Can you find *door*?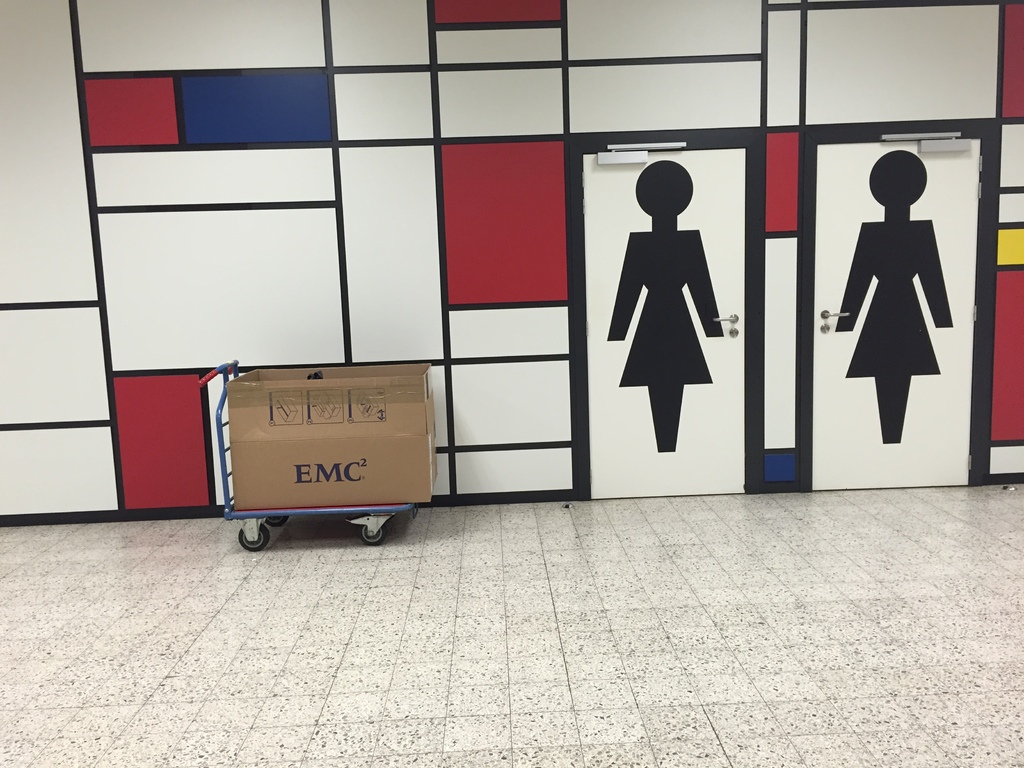
Yes, bounding box: crop(812, 140, 980, 491).
